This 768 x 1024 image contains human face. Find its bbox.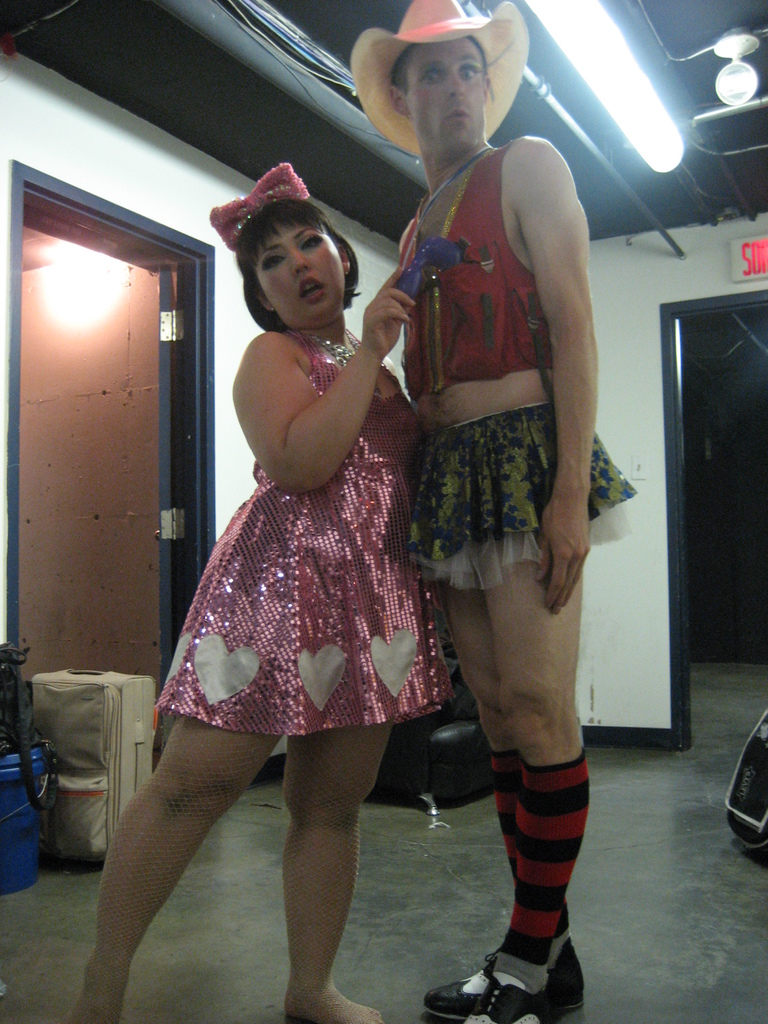
[x1=404, y1=40, x2=492, y2=150].
